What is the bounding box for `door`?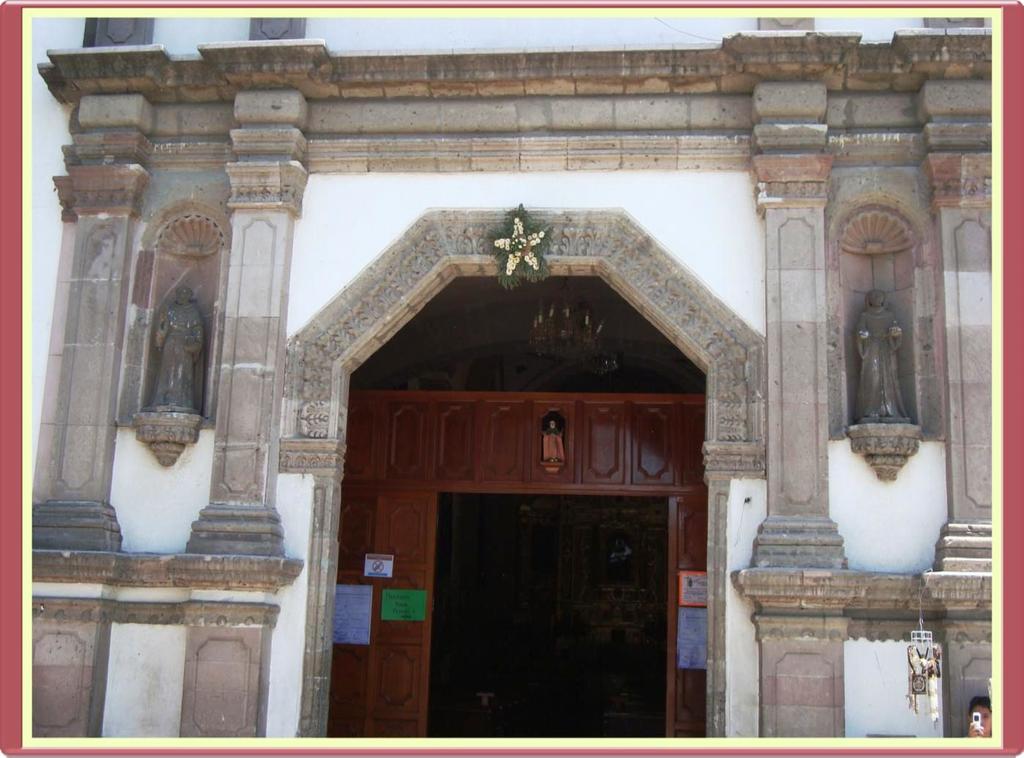
368,484,437,742.
